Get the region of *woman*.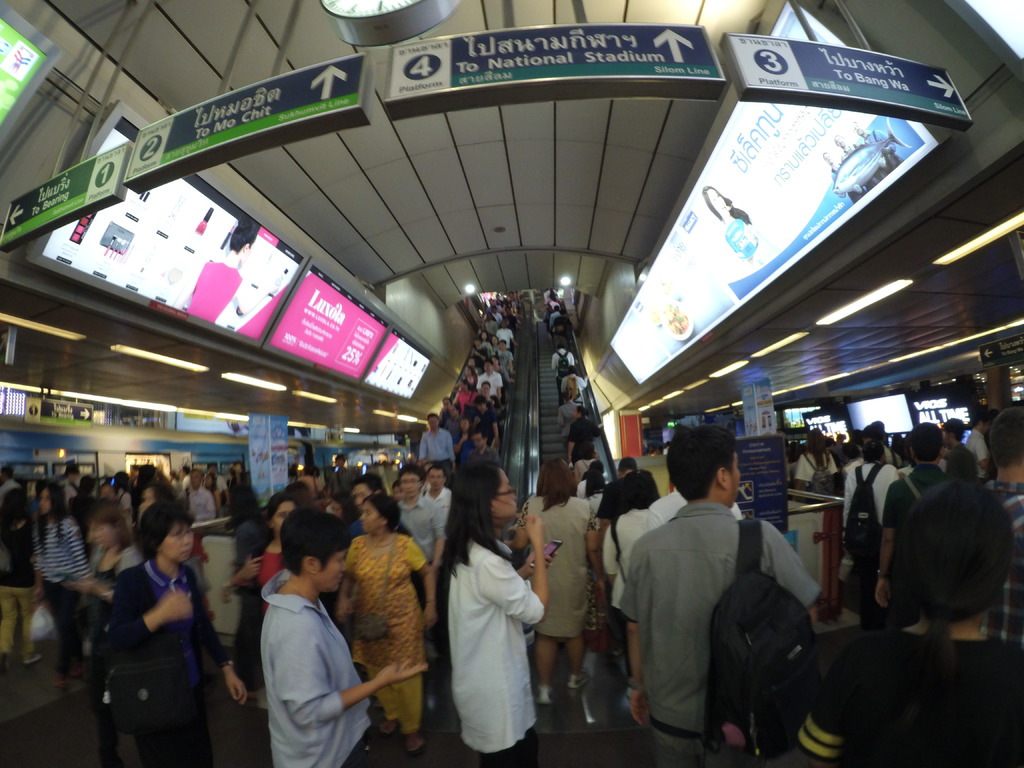
l=314, t=490, r=447, b=753.
